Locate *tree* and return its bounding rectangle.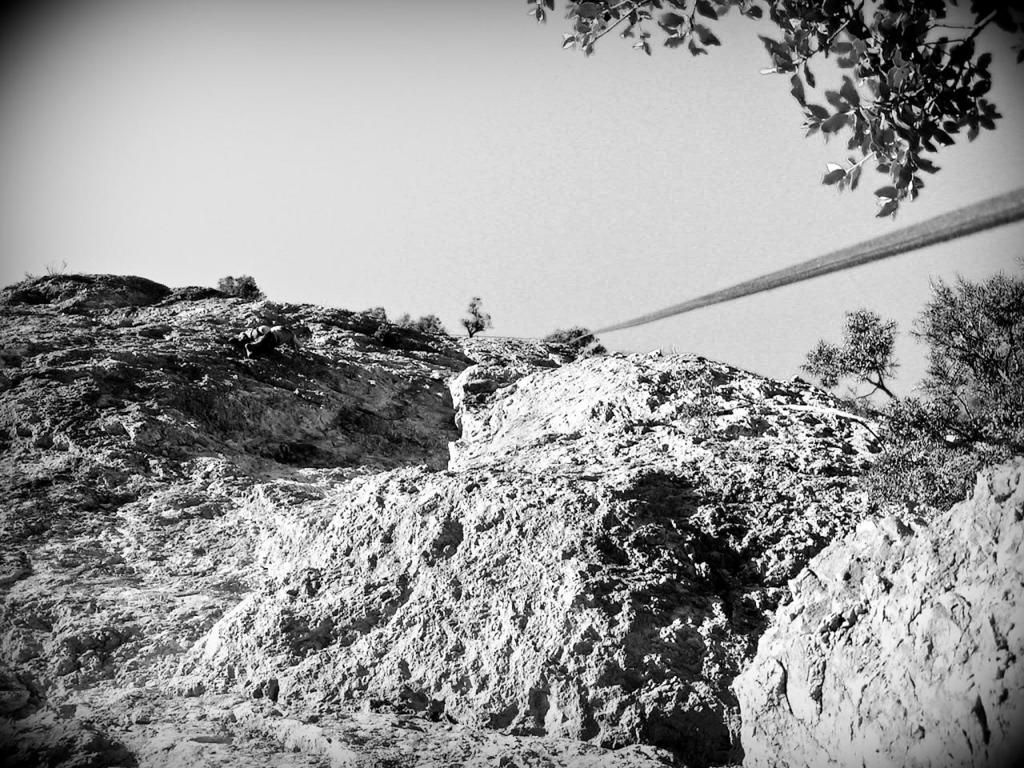
(461, 295, 491, 341).
